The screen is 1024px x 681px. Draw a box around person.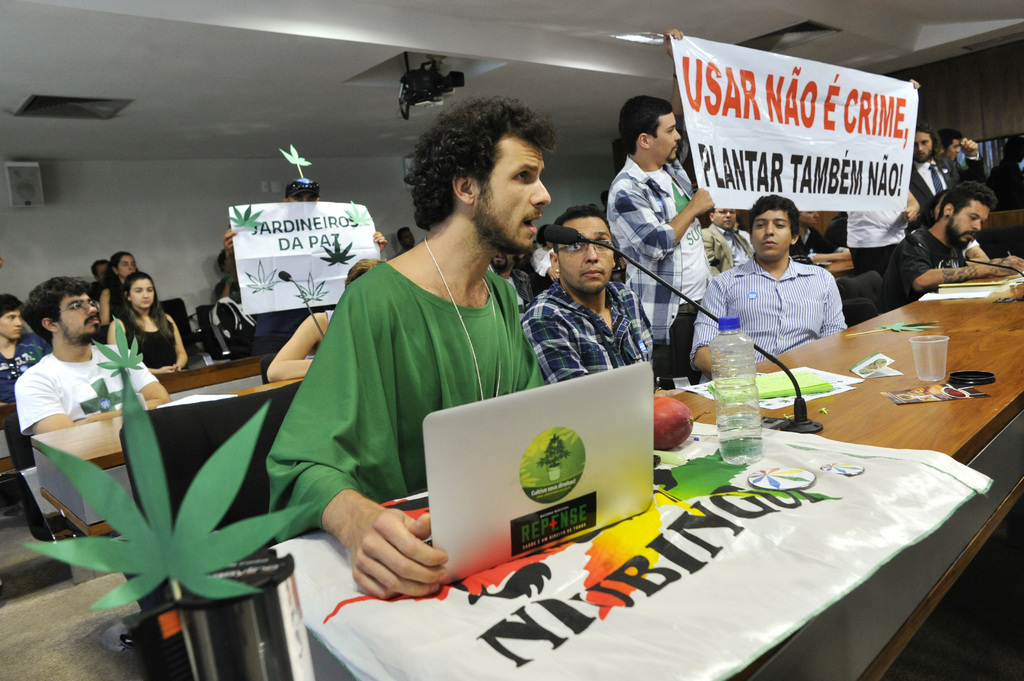
904 129 960 237.
